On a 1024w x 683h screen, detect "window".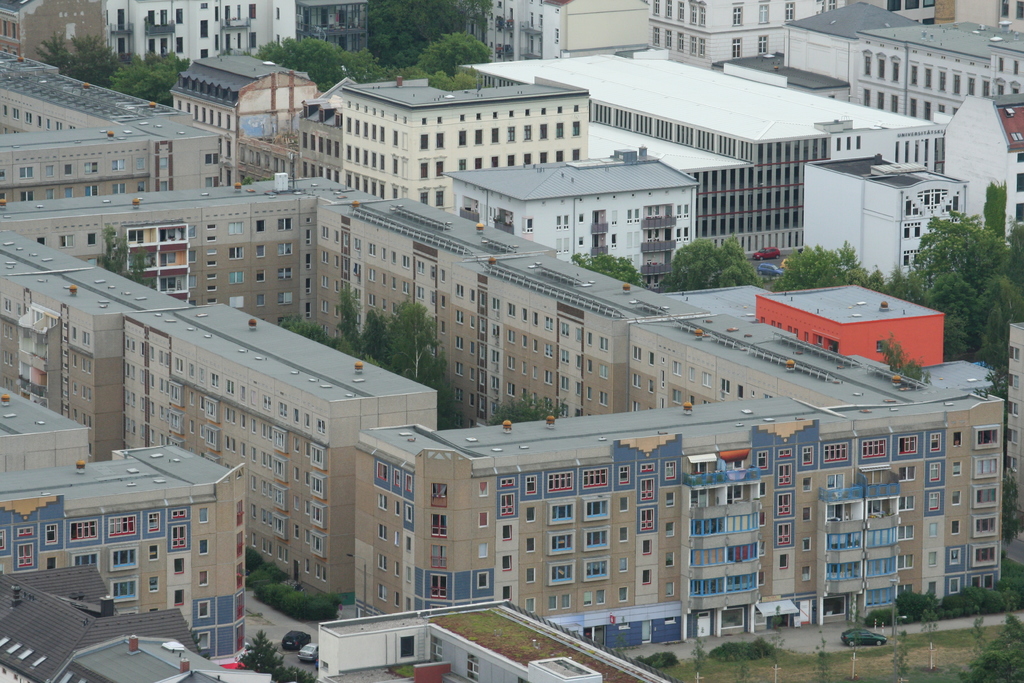
531 508 532 520.
